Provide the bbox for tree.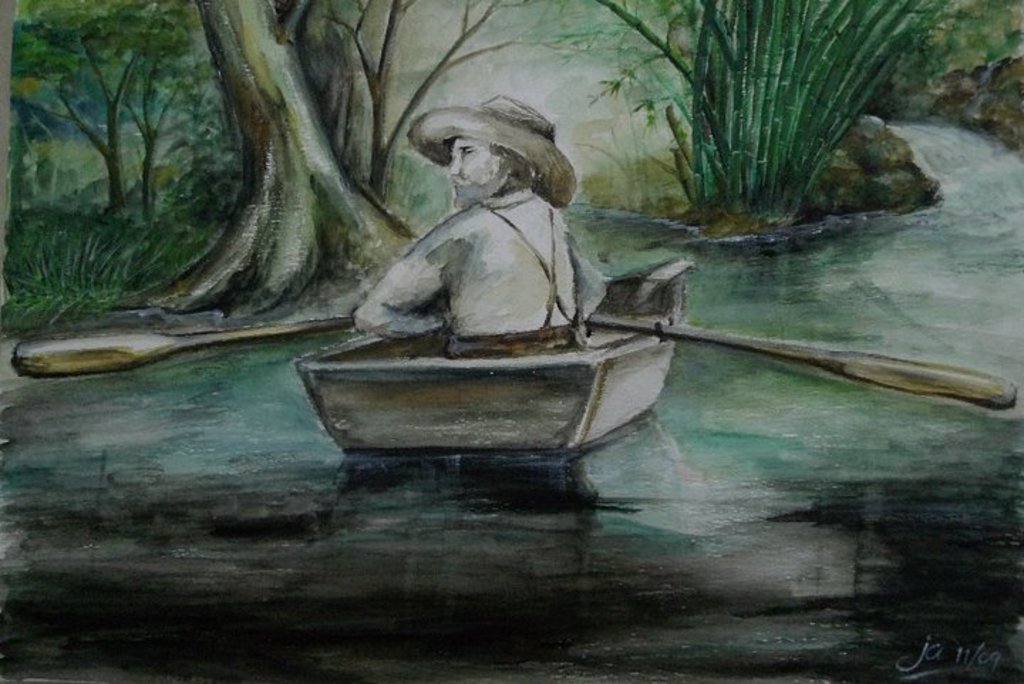
crop(105, 0, 425, 326).
